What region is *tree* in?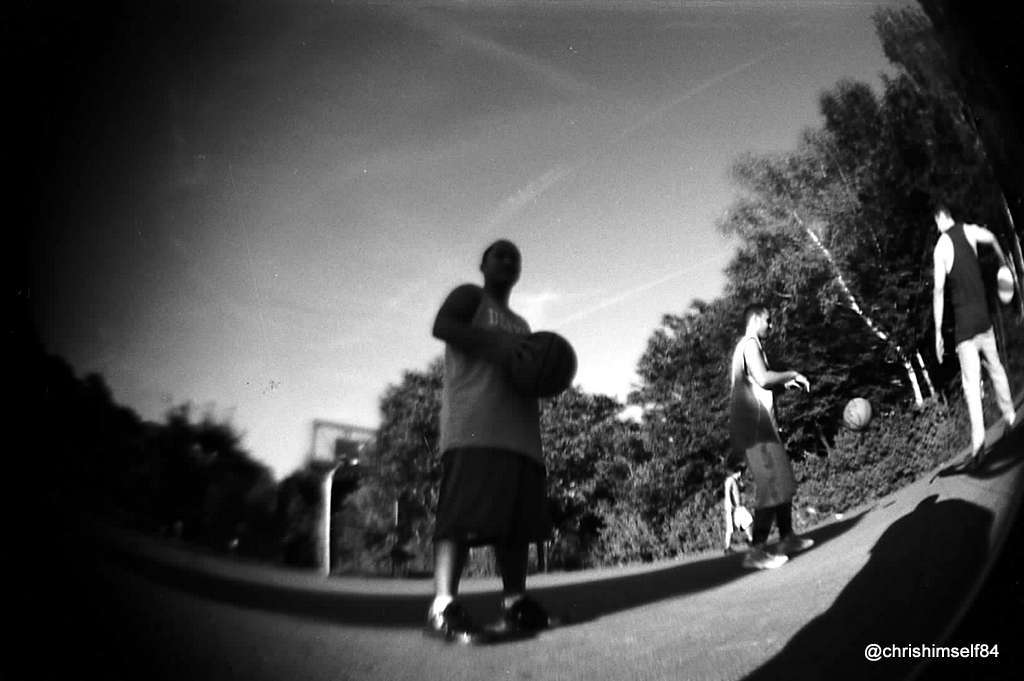
[345,345,461,573].
